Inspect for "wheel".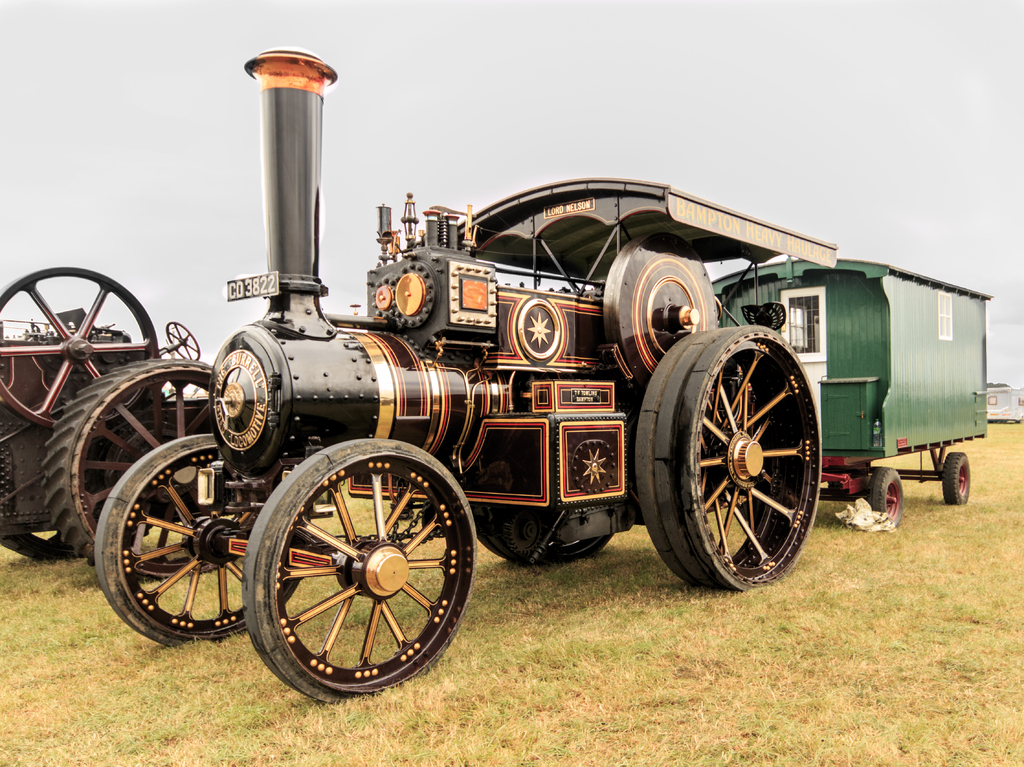
Inspection: x1=164, y1=321, x2=201, y2=358.
